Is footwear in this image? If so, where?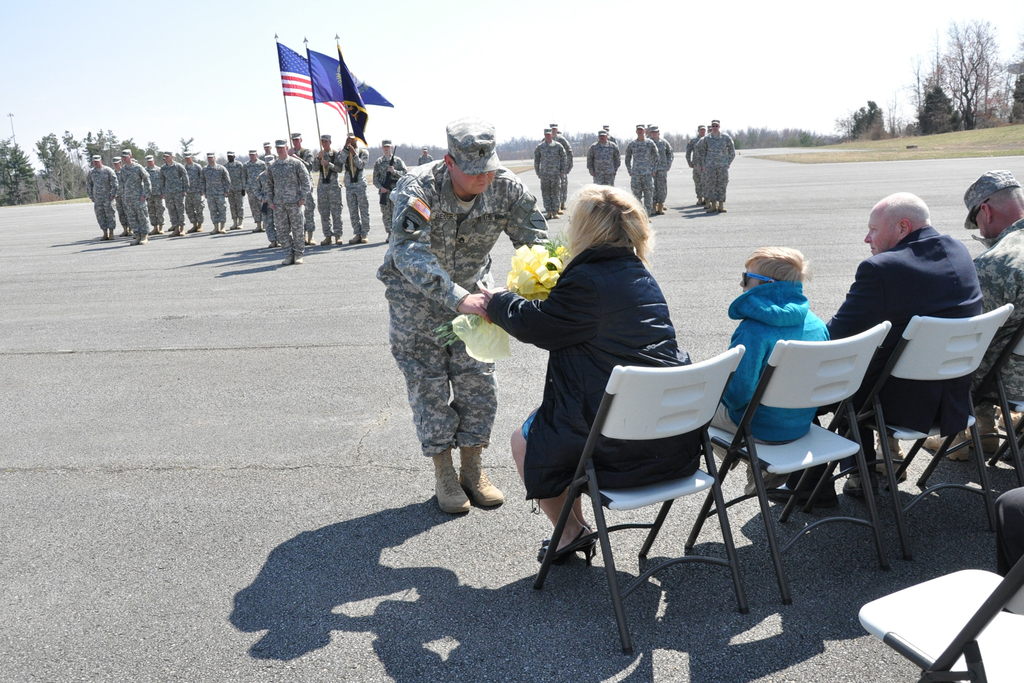
Yes, at l=545, t=523, r=593, b=570.
